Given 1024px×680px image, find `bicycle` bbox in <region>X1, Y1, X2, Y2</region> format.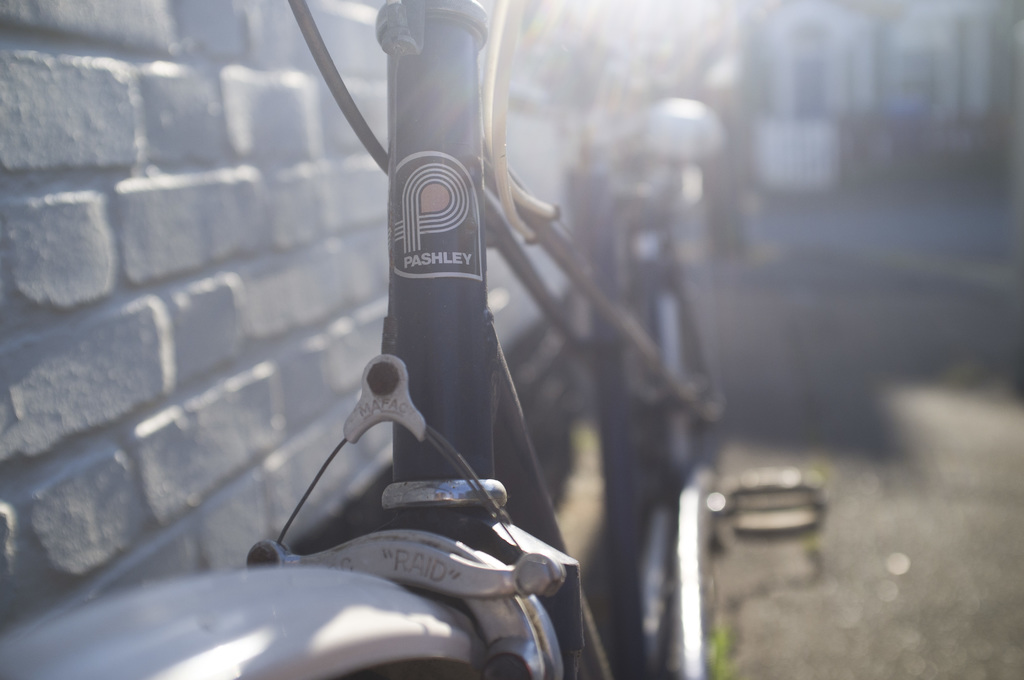
<region>0, 0, 836, 679</region>.
